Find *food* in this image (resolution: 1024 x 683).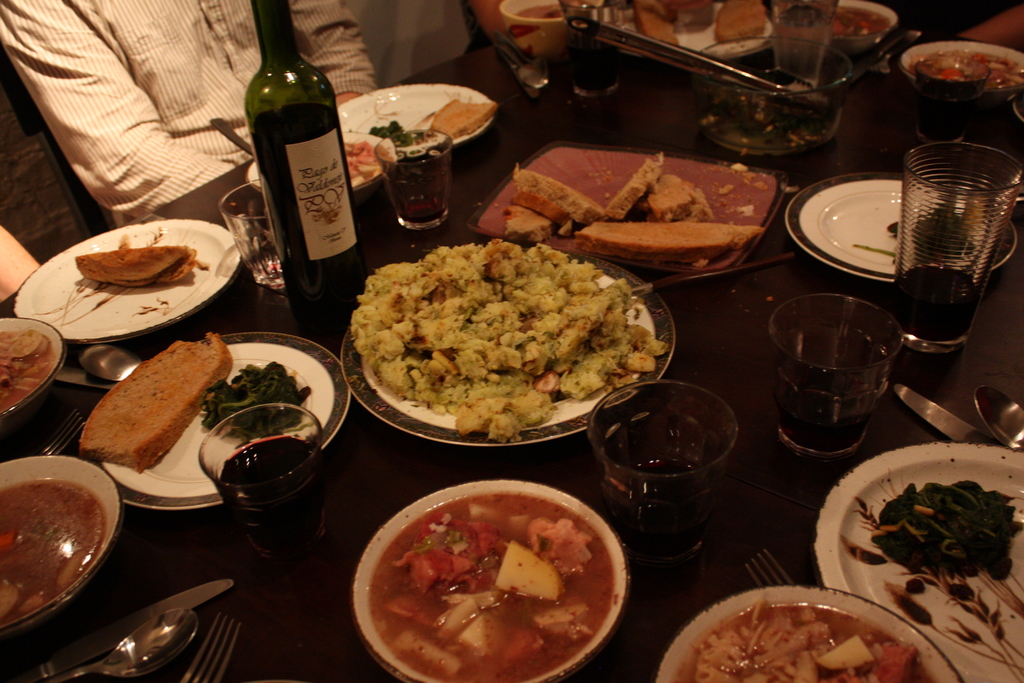
[510,163,605,226].
